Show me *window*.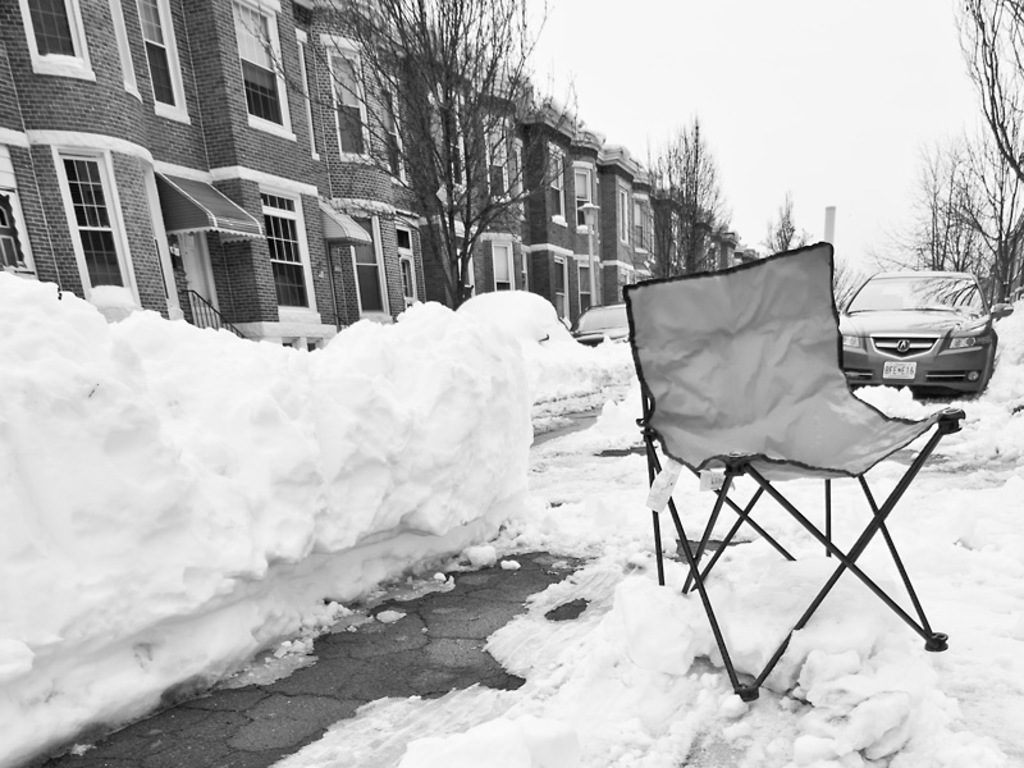
*window* is here: [292, 23, 317, 160].
